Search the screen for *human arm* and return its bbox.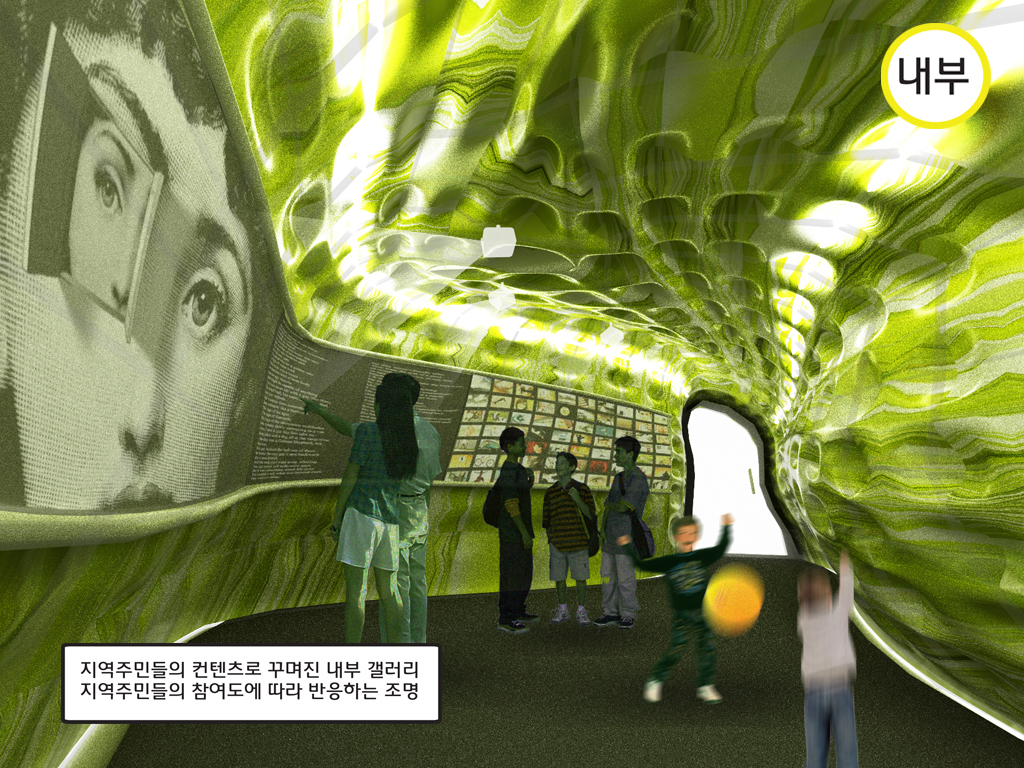
Found: {"left": 706, "top": 517, "right": 734, "bottom": 567}.
